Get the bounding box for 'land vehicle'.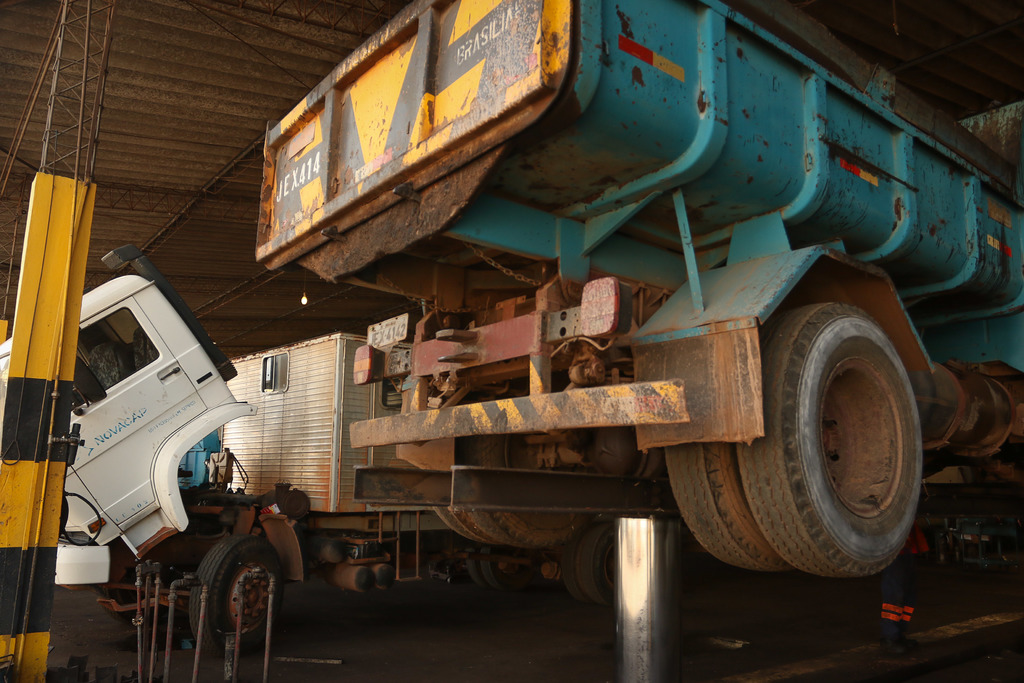
x1=26, y1=253, x2=289, y2=648.
